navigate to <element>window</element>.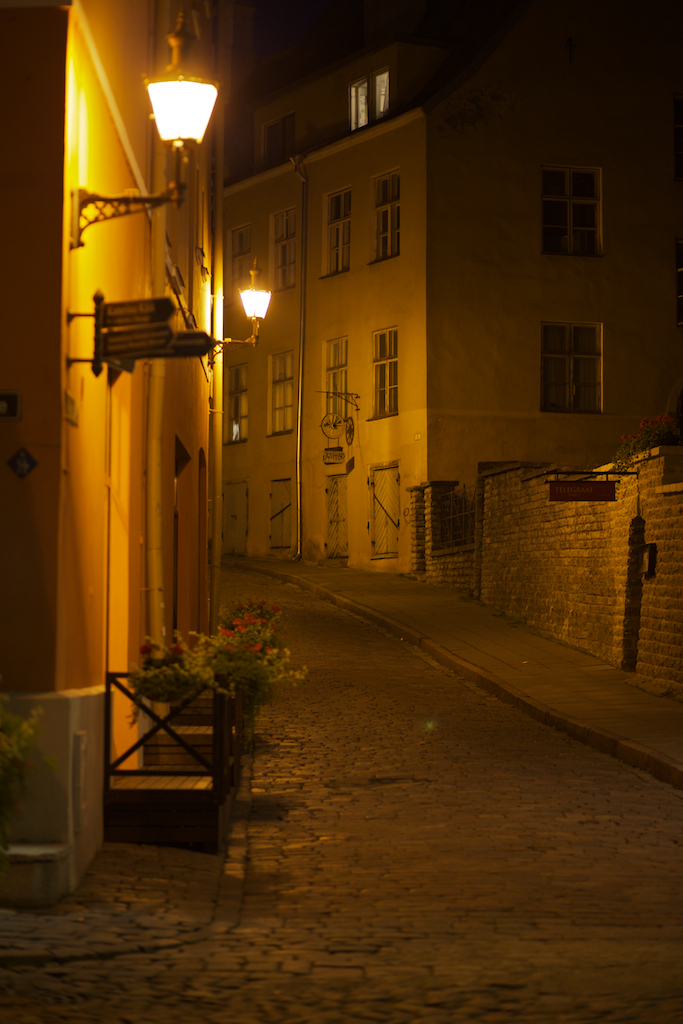
Navigation target: 321:187:350:274.
